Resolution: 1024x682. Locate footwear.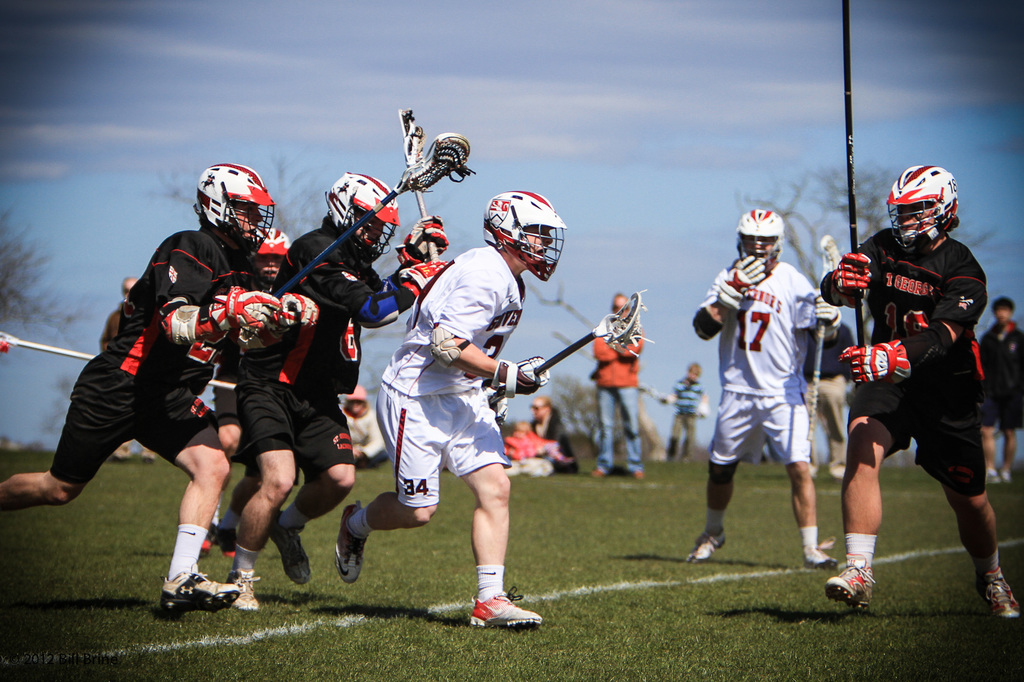
select_region(635, 469, 644, 478).
